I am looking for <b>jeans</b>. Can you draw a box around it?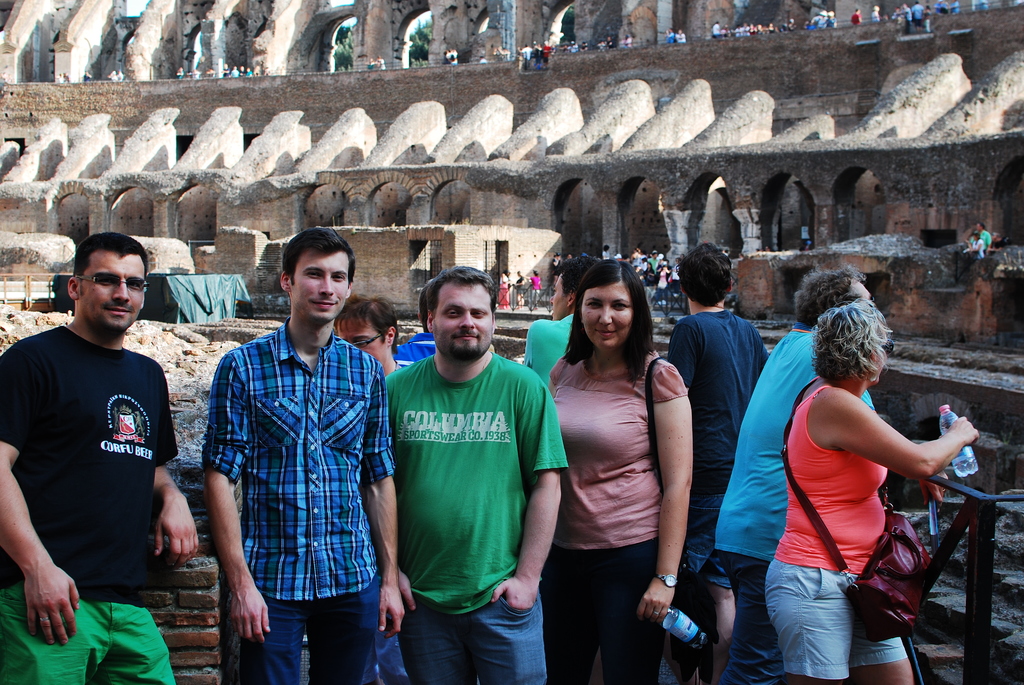
Sure, the bounding box is BBox(399, 599, 545, 683).
